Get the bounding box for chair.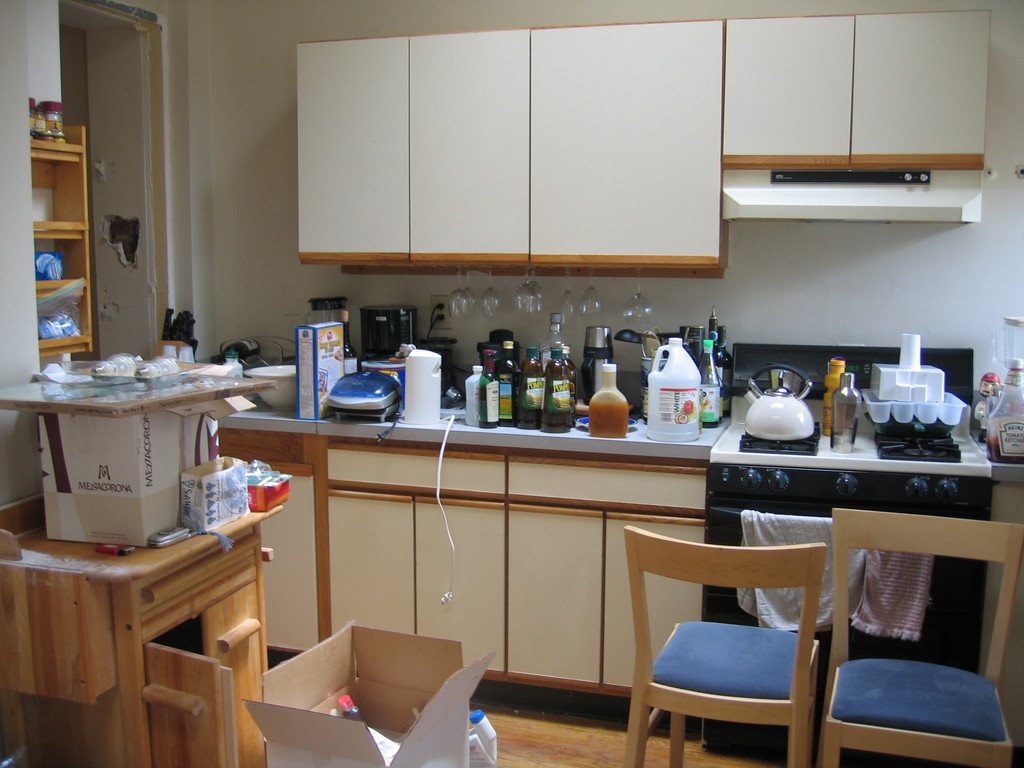
bbox(620, 528, 856, 767).
